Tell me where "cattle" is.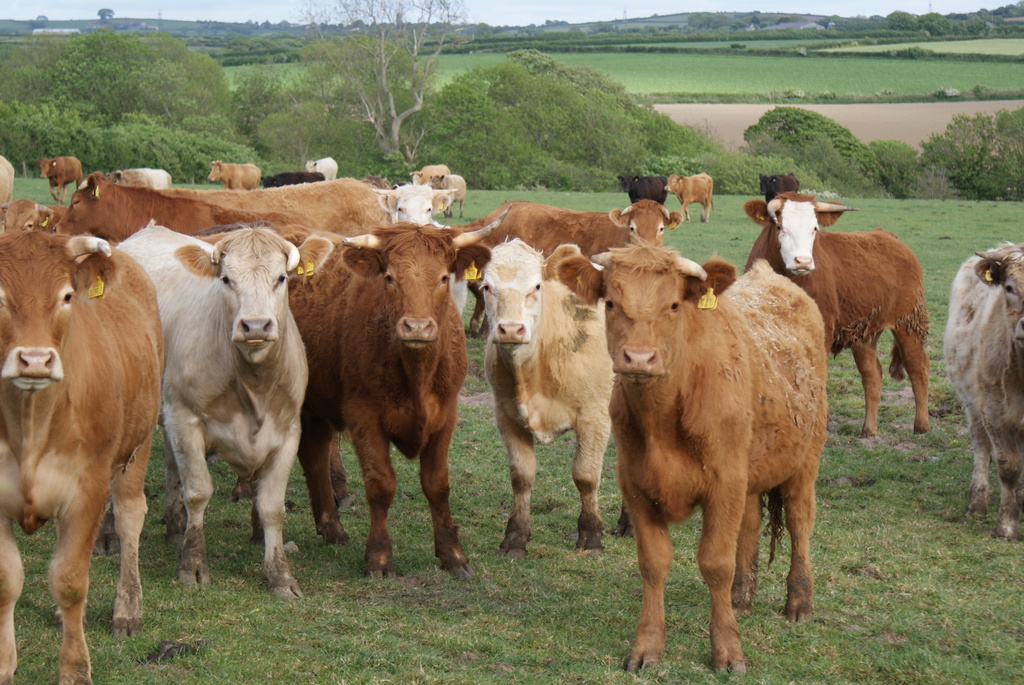
"cattle" is at (257, 169, 326, 189).
